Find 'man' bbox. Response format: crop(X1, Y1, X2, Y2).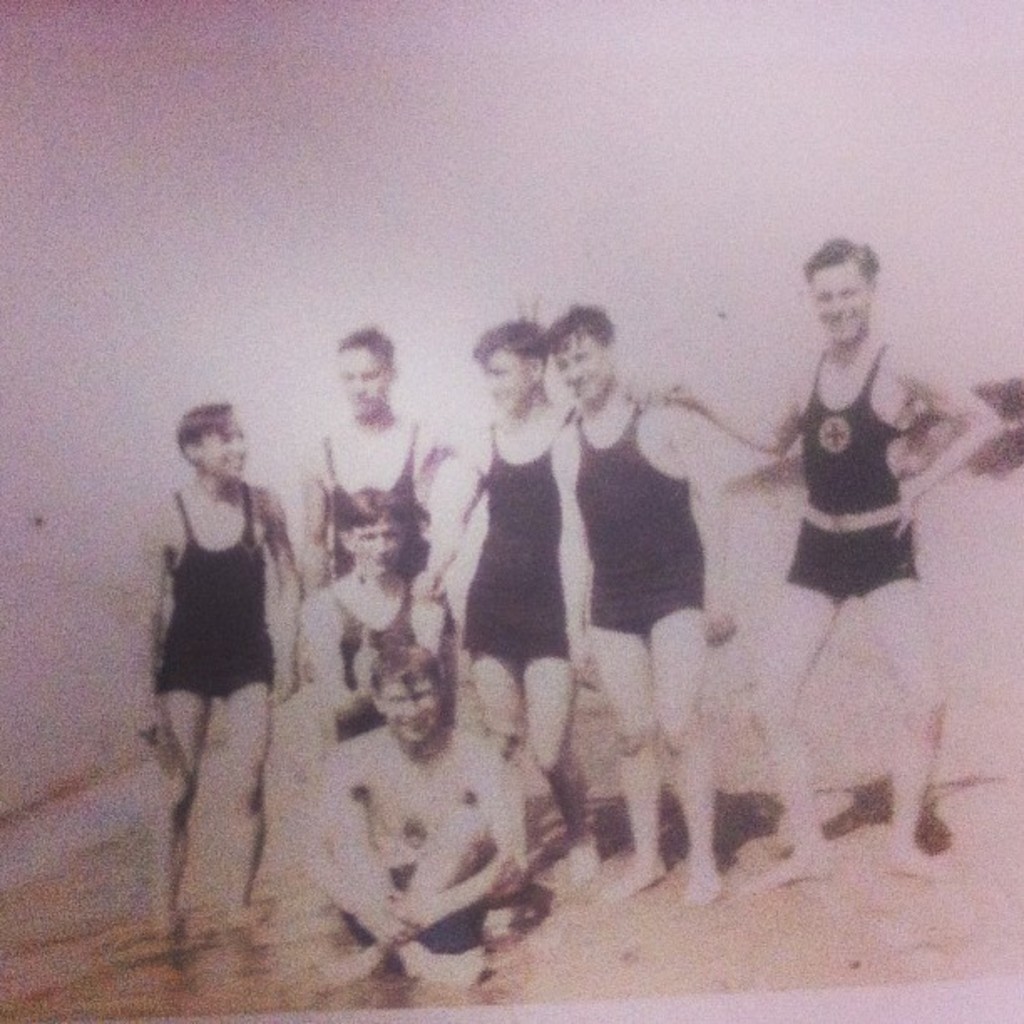
crop(305, 320, 458, 735).
